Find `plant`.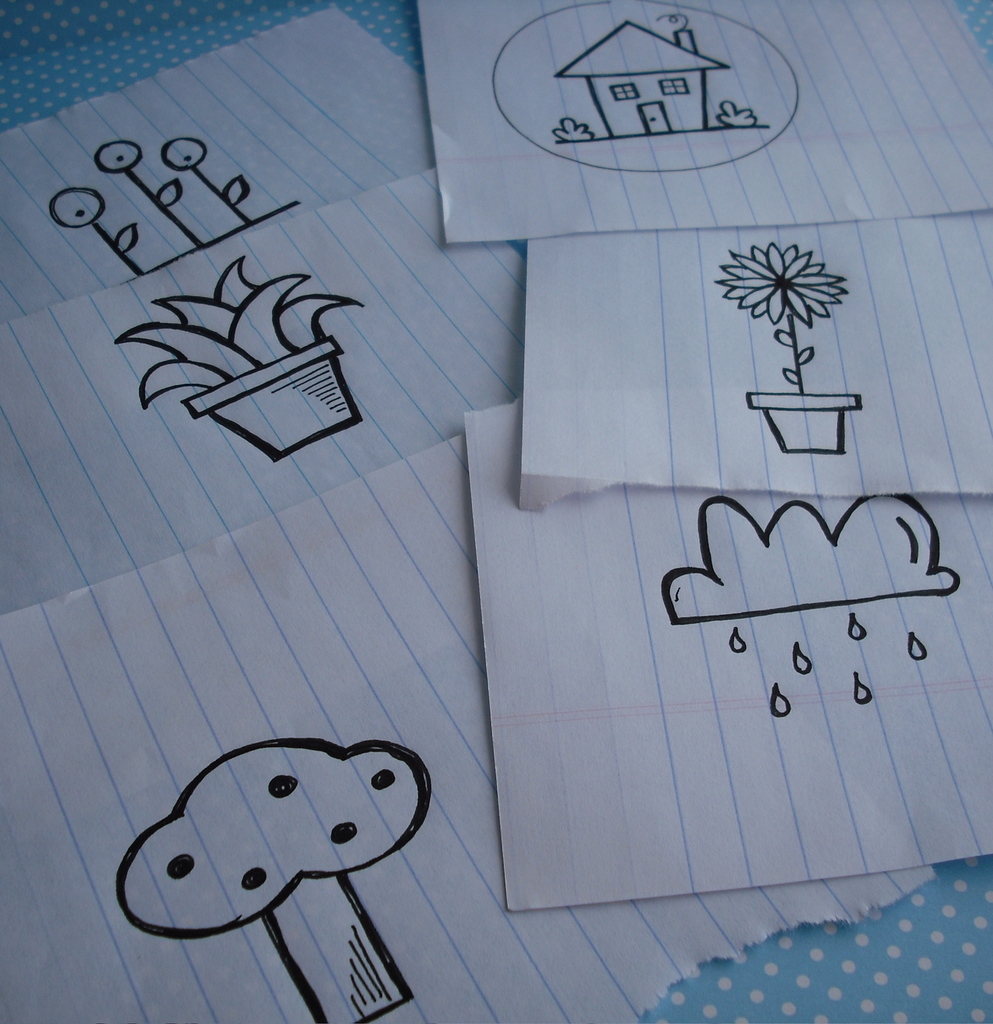
region(156, 130, 259, 228).
